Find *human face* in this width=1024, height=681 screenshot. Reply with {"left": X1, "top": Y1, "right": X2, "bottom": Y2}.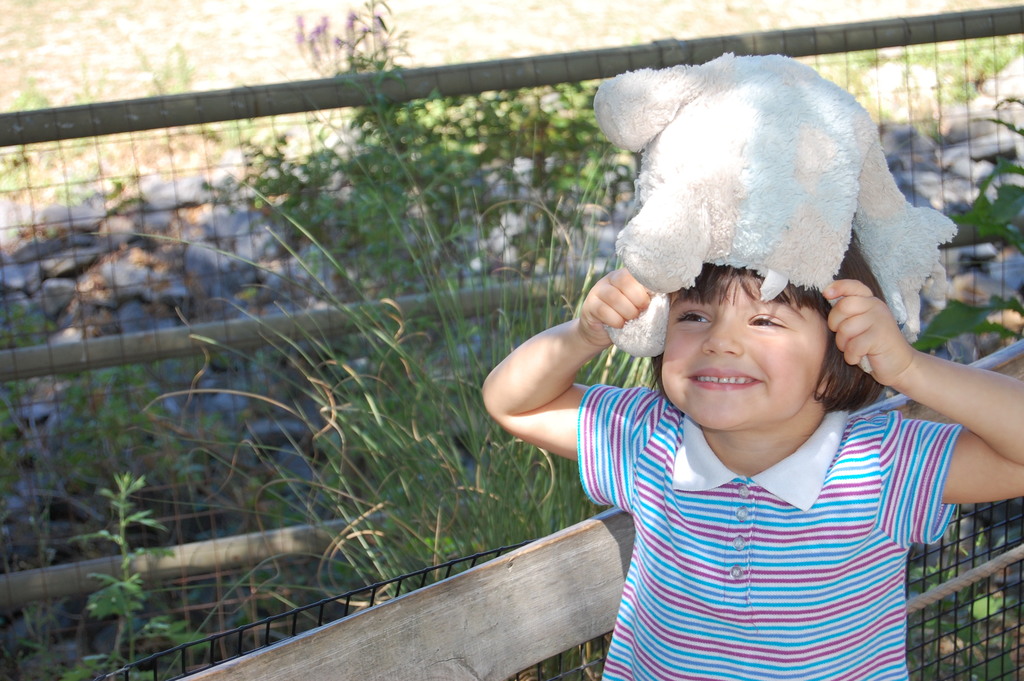
{"left": 661, "top": 272, "right": 829, "bottom": 429}.
